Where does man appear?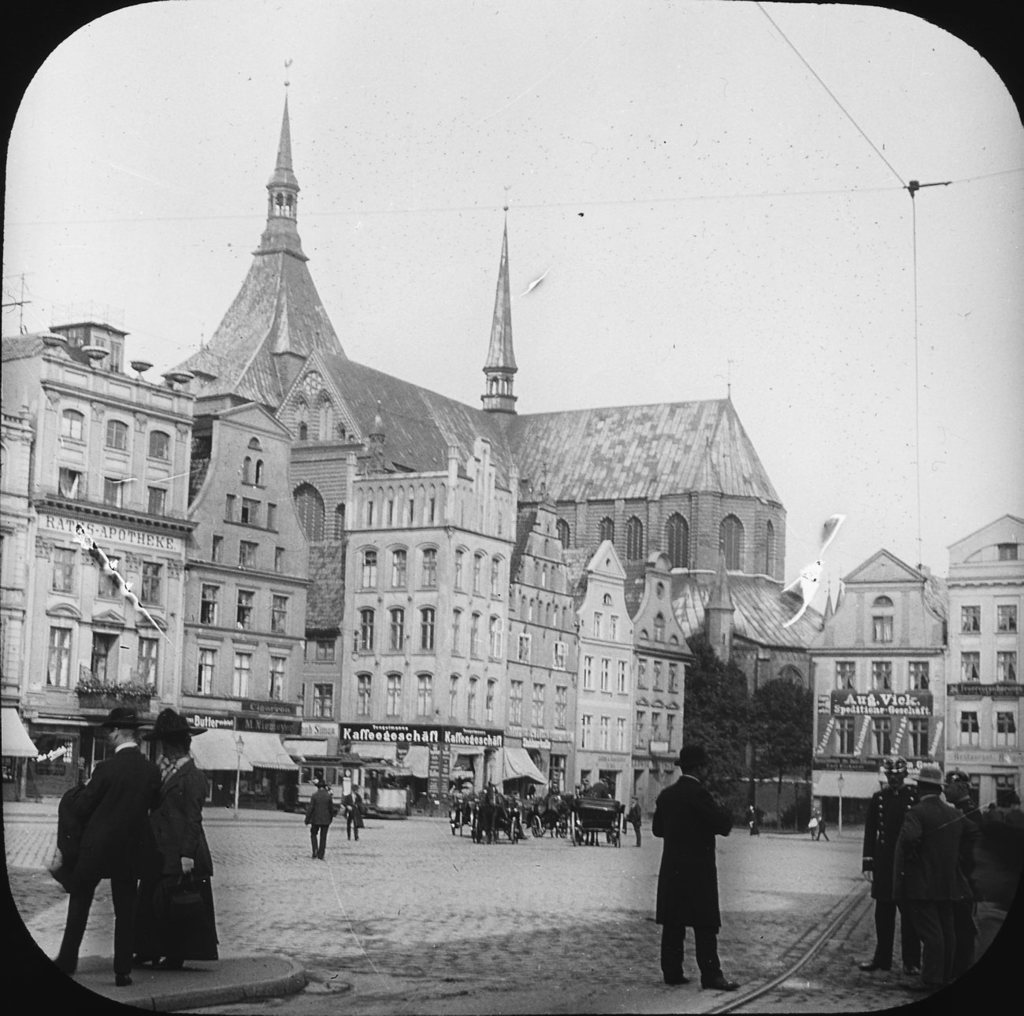
Appears at (left=621, top=793, right=642, bottom=847).
